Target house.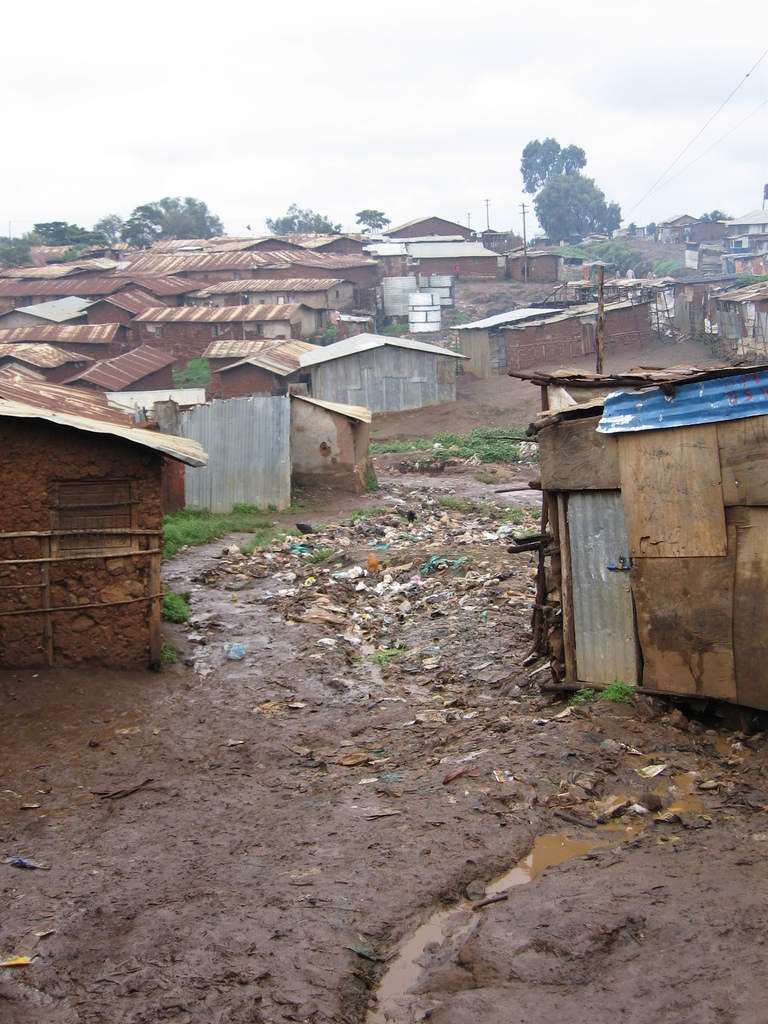
Target region: region(703, 273, 767, 374).
